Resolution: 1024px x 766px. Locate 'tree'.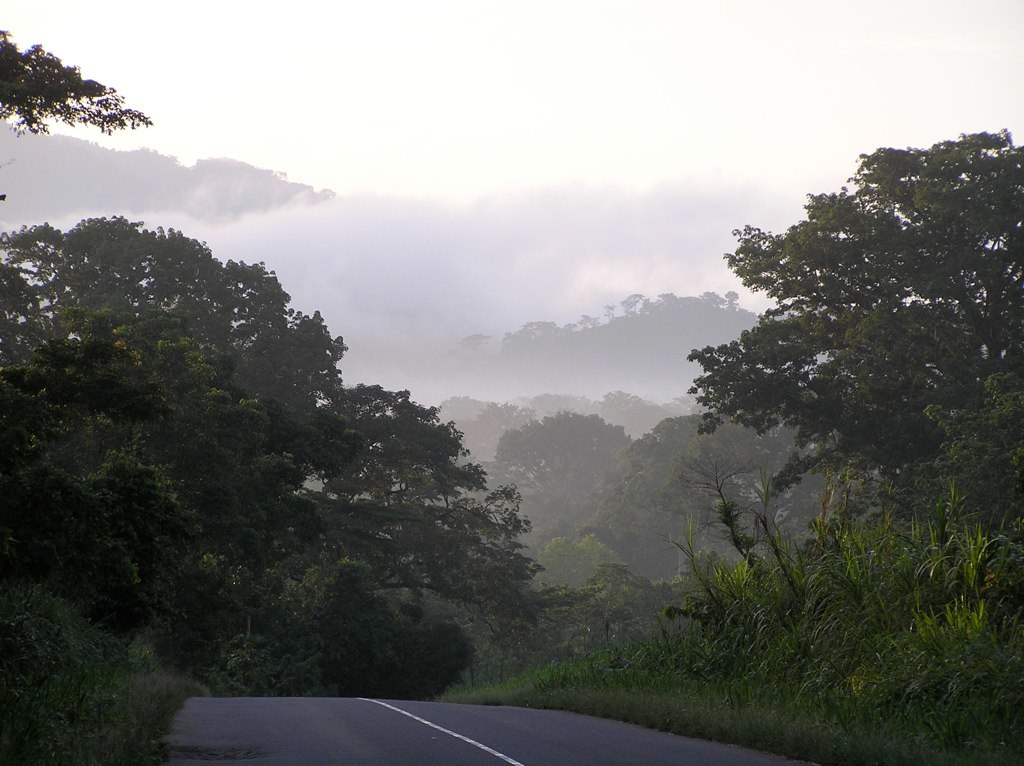
box(498, 281, 772, 399).
